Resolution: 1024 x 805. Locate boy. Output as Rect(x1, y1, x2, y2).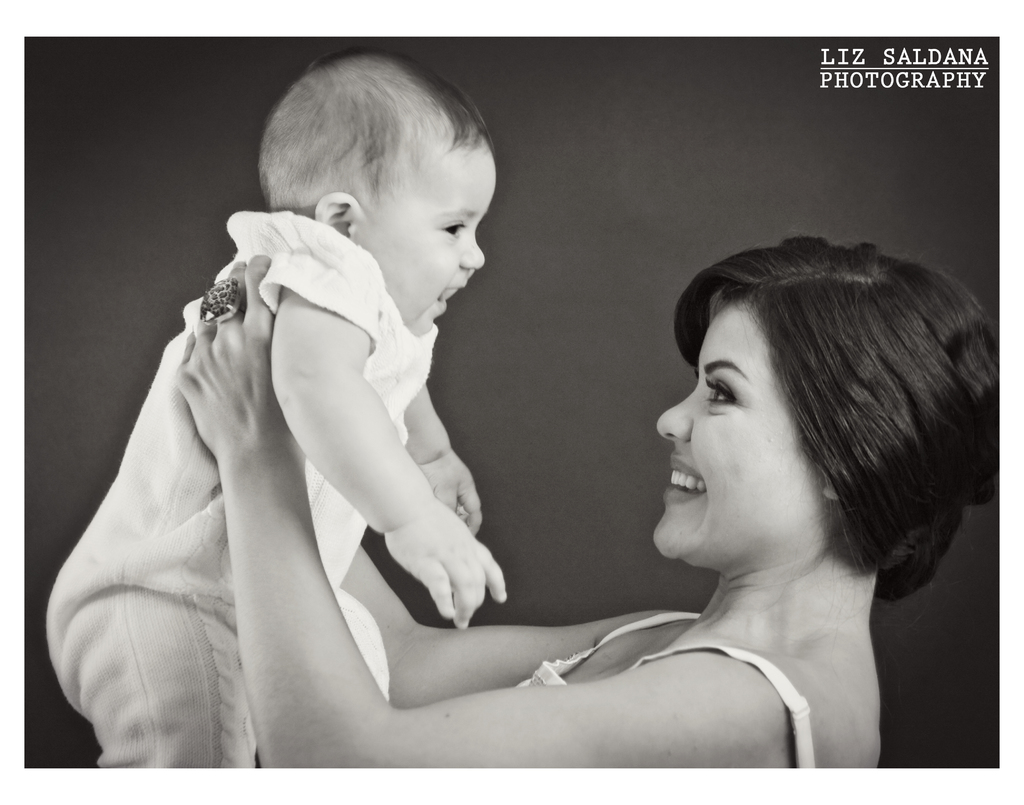
Rect(84, 63, 652, 747).
